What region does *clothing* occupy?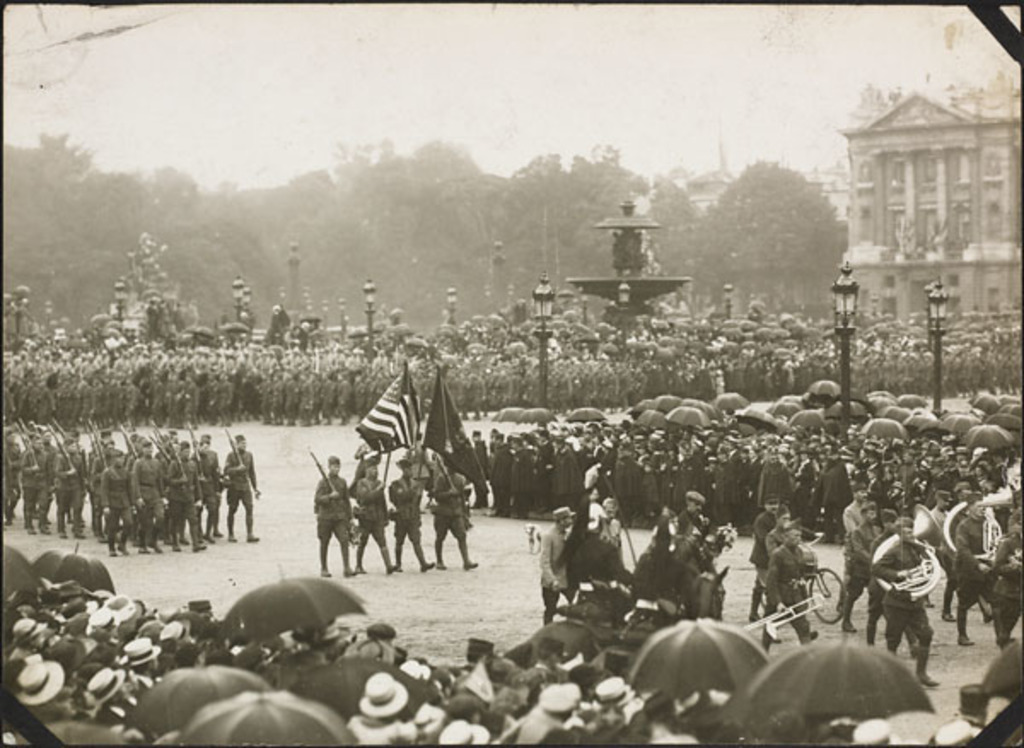
(left=189, top=449, right=218, bottom=516).
